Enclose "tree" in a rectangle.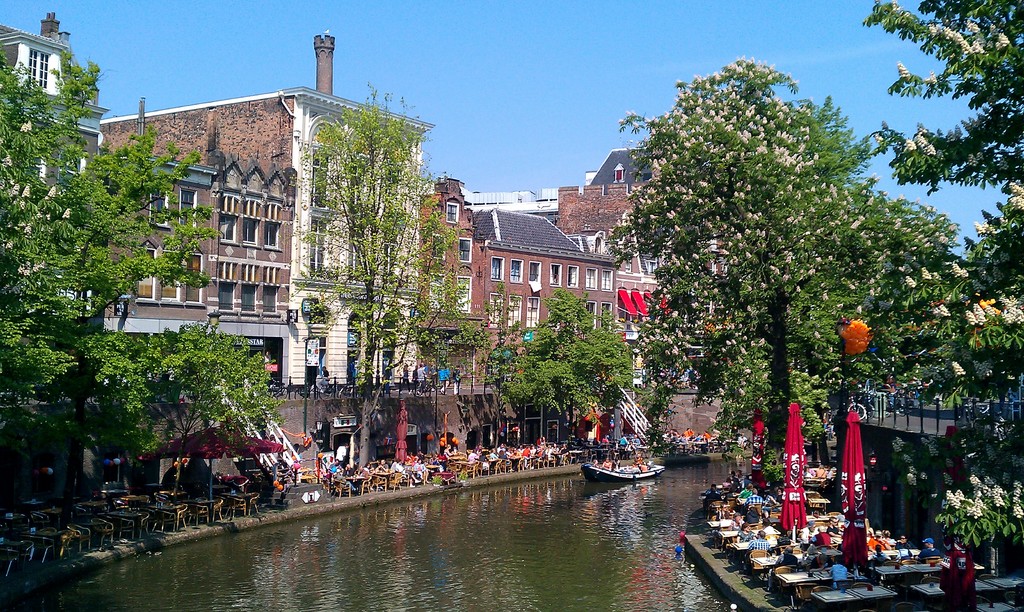
box=[607, 52, 918, 444].
